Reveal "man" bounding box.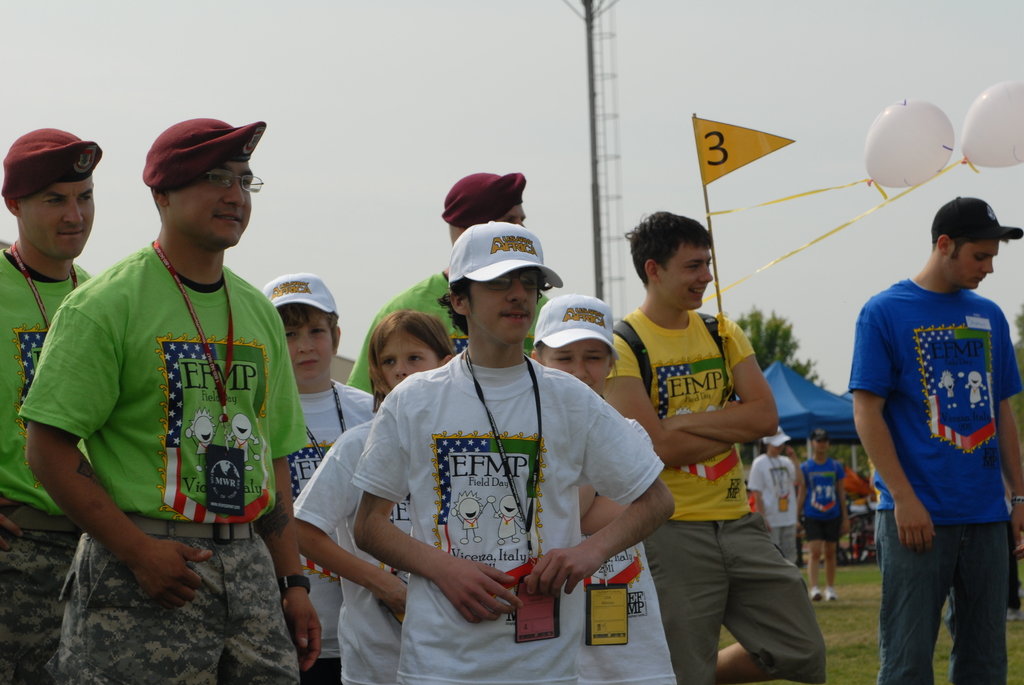
Revealed: [797, 429, 849, 599].
